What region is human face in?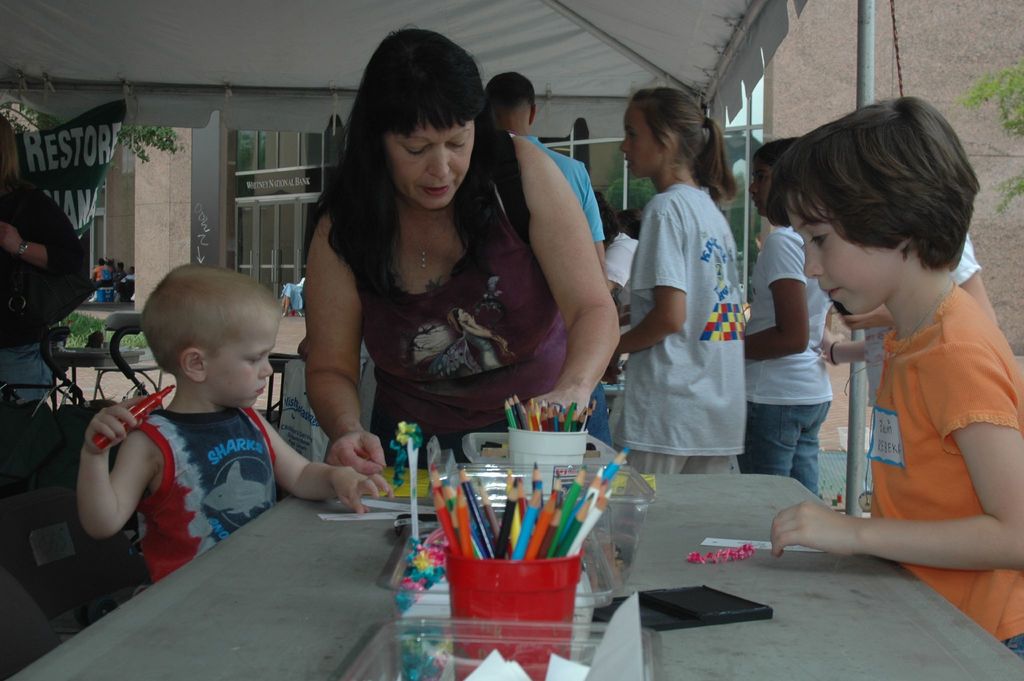
select_region(209, 315, 280, 411).
